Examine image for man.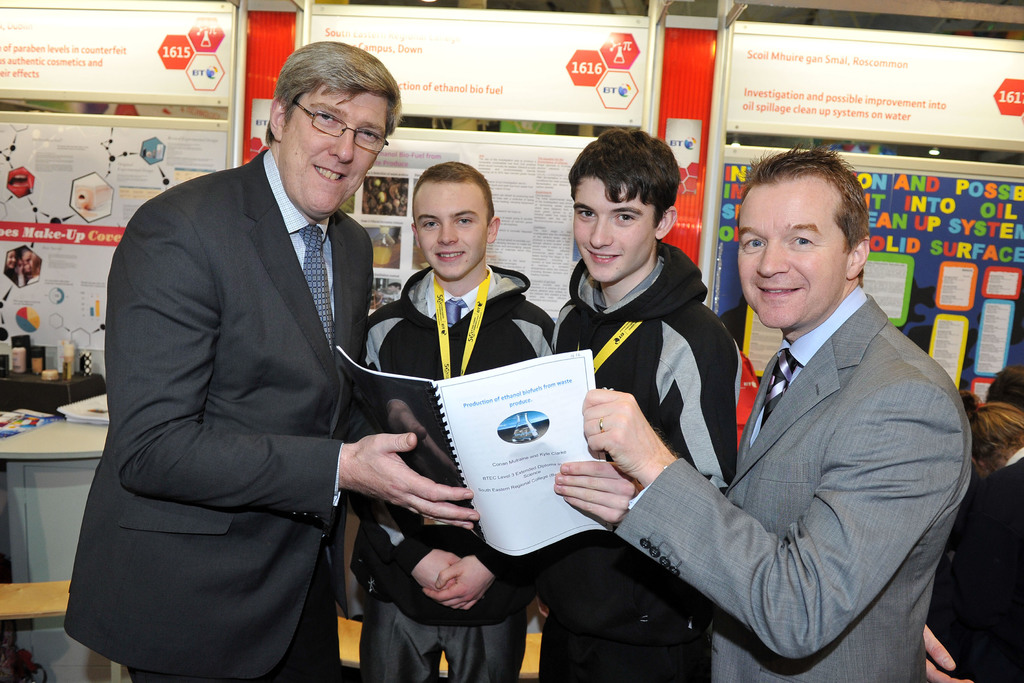
Examination result: 68,38,479,682.
